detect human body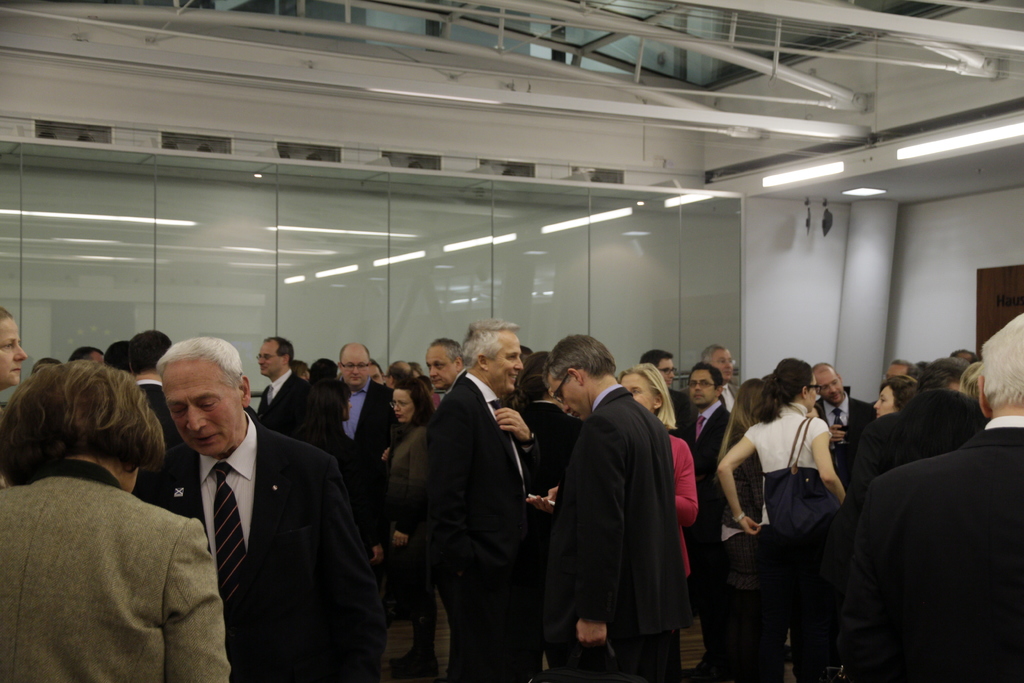
[left=148, top=333, right=358, bottom=682]
